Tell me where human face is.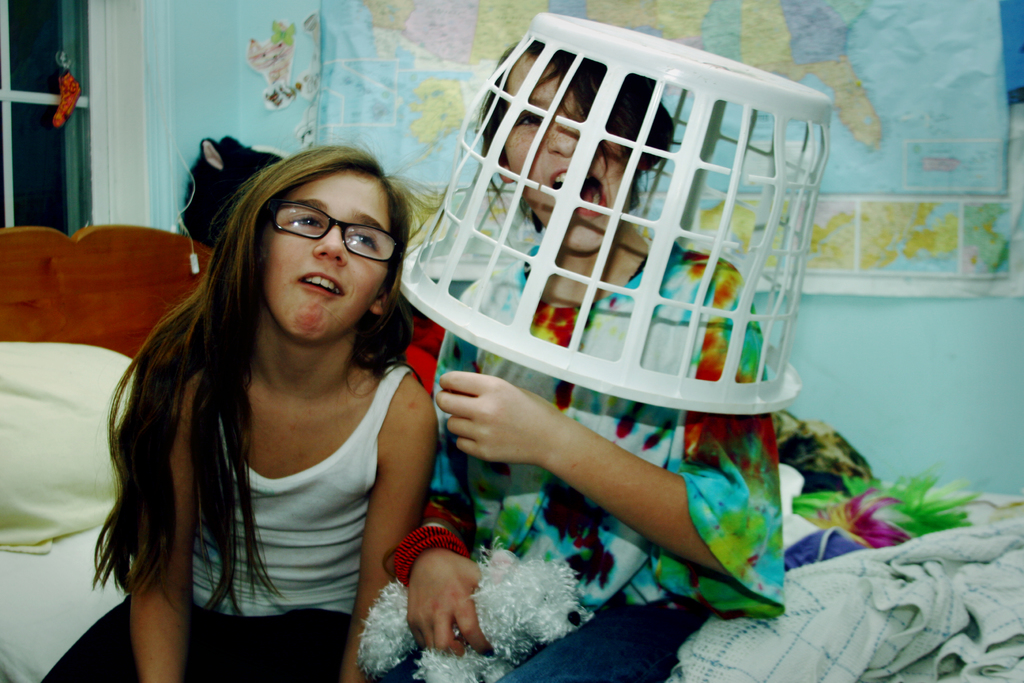
human face is at select_region(268, 174, 384, 341).
